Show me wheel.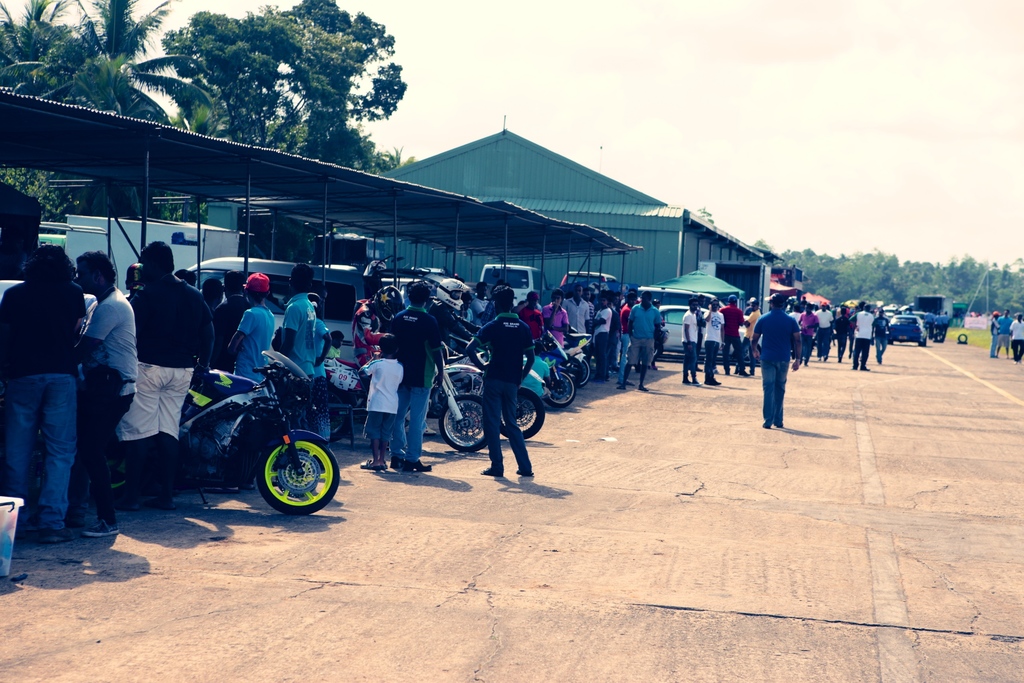
wheel is here: rect(885, 338, 892, 344).
